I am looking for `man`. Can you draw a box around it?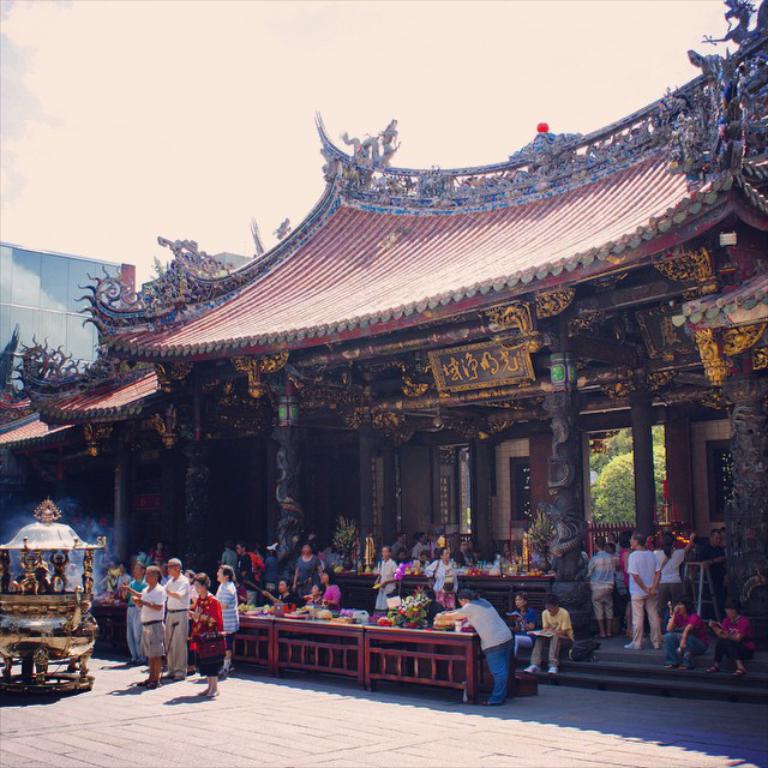
Sure, the bounding box is locate(140, 564, 169, 680).
